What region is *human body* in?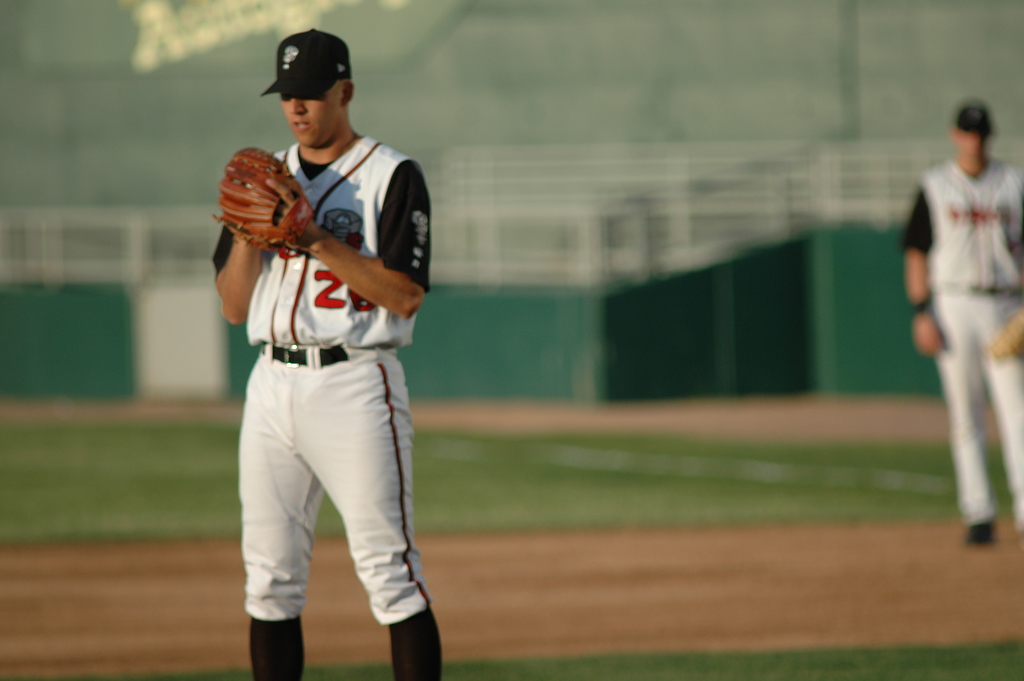
x1=209, y1=132, x2=441, y2=680.
